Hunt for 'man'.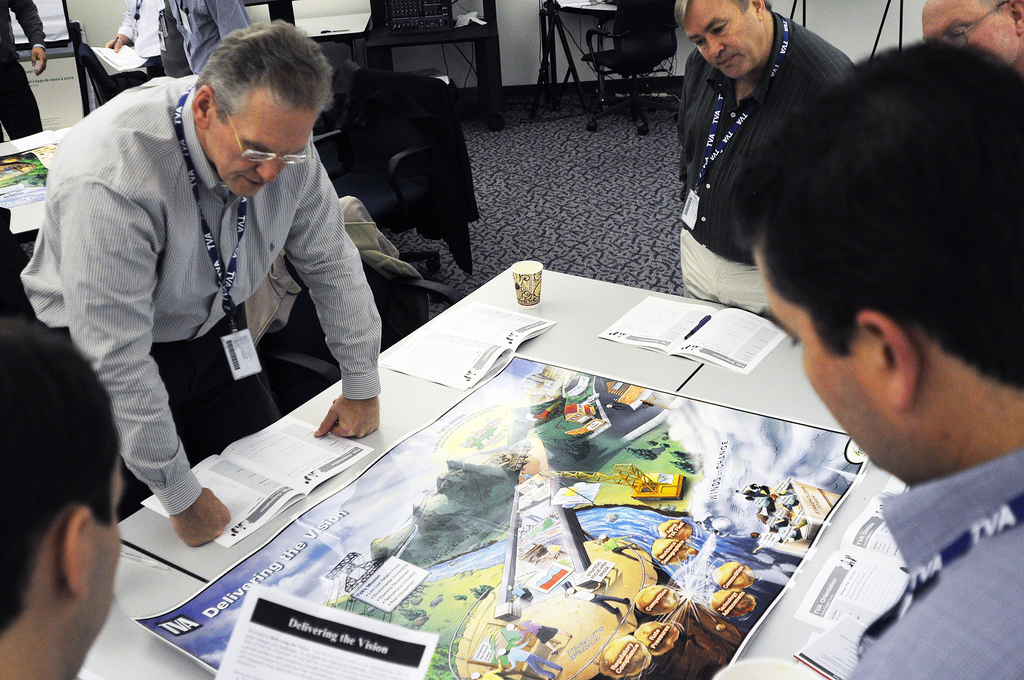
Hunted down at [left=726, top=40, right=1023, bottom=679].
